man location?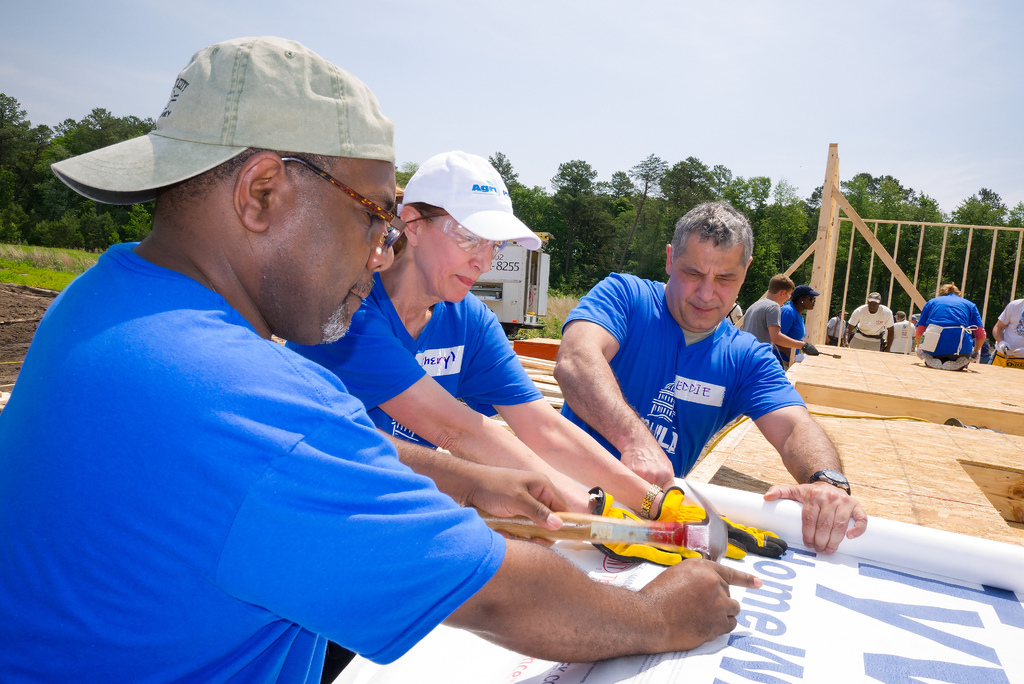
rect(0, 35, 765, 683)
